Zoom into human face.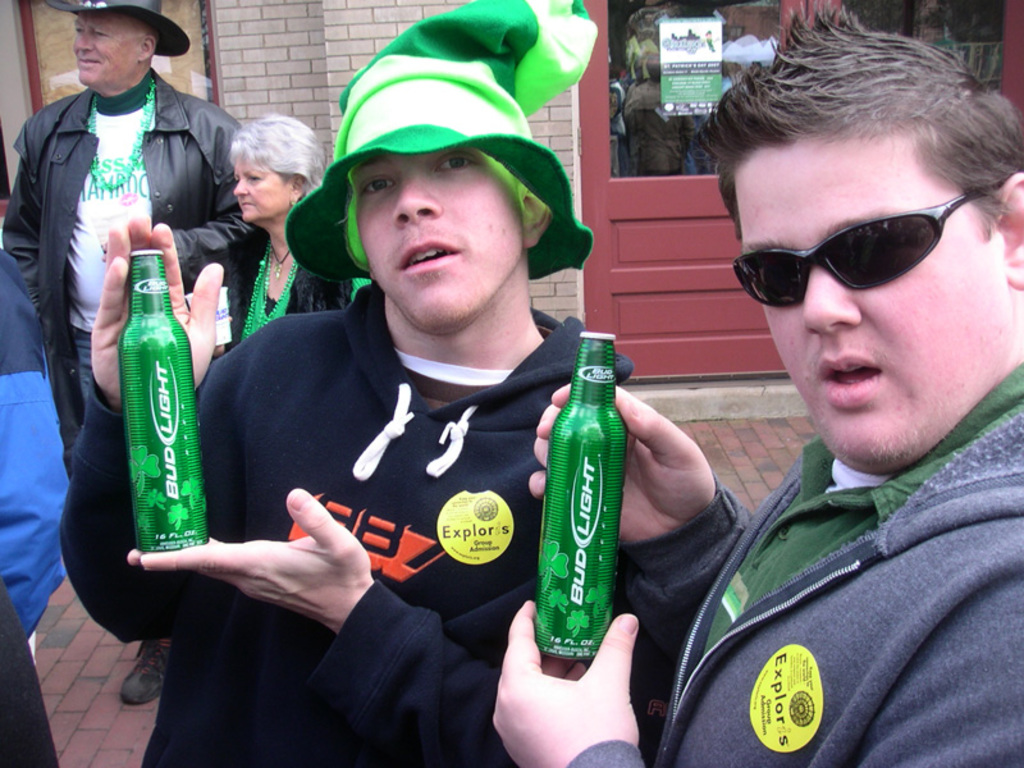
Zoom target: <box>72,6,140,93</box>.
